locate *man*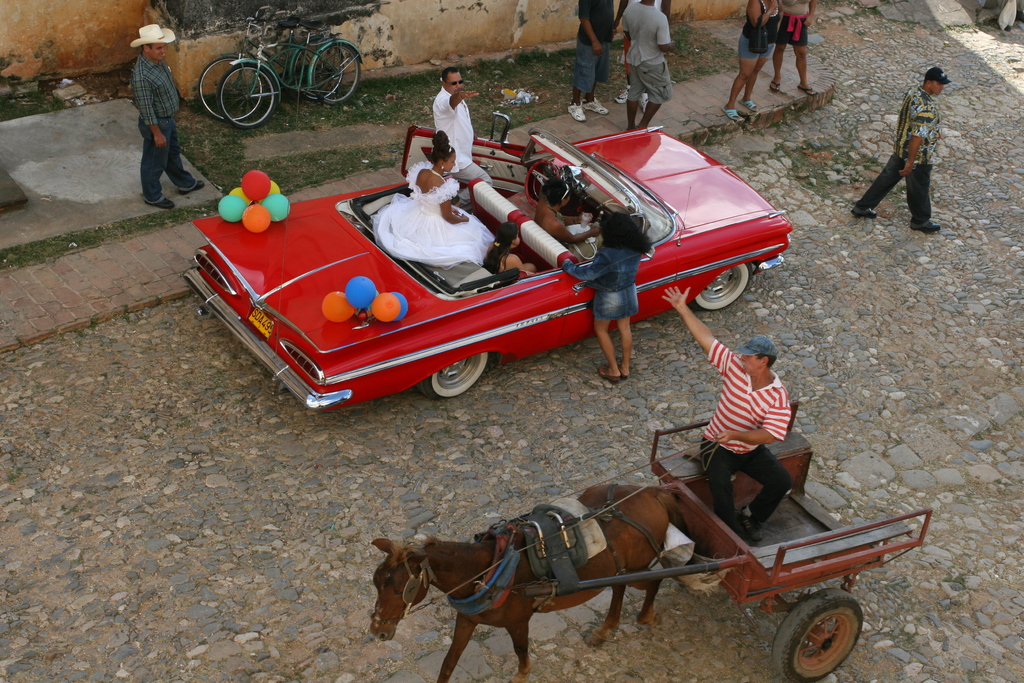
locate(619, 0, 671, 135)
